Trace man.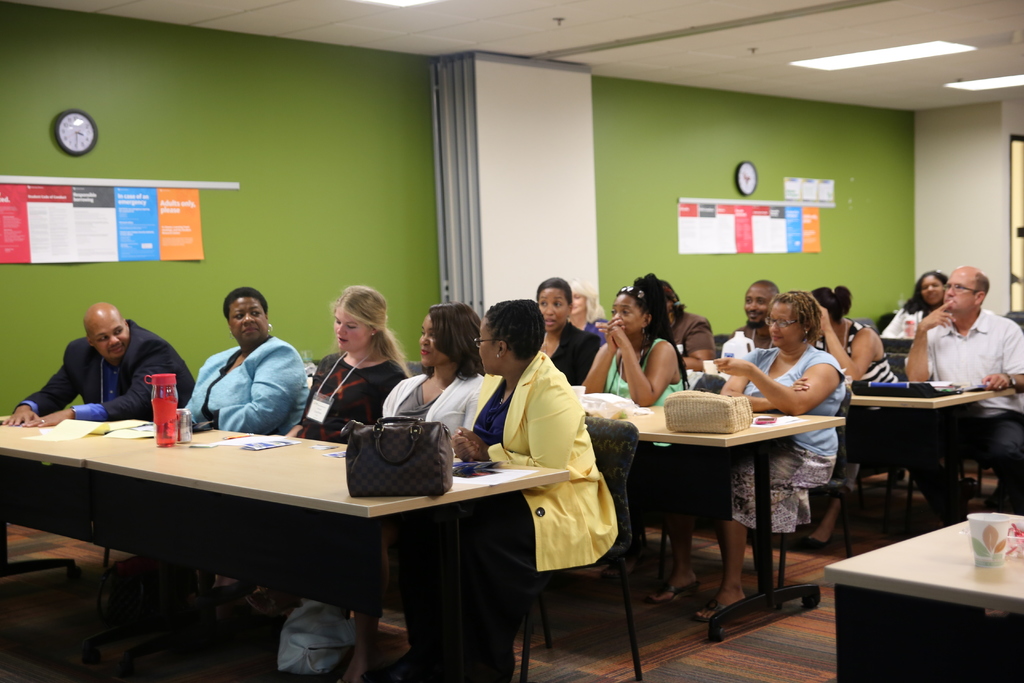
Traced to 0,298,189,425.
